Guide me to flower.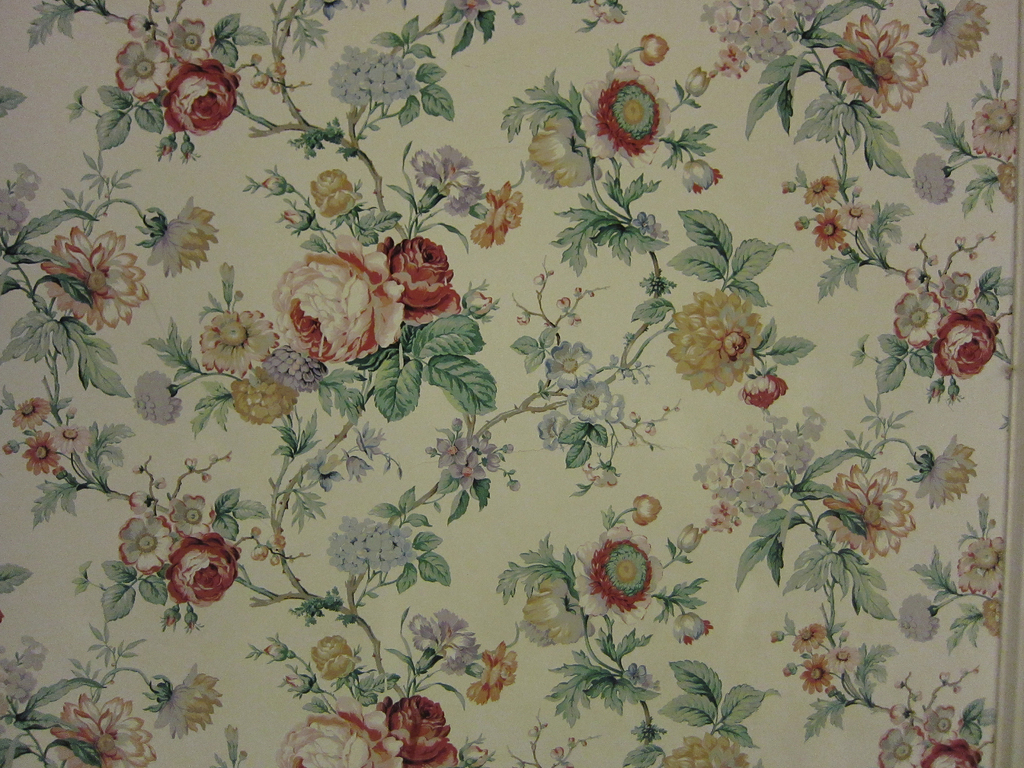
Guidance: 701,0,824,64.
